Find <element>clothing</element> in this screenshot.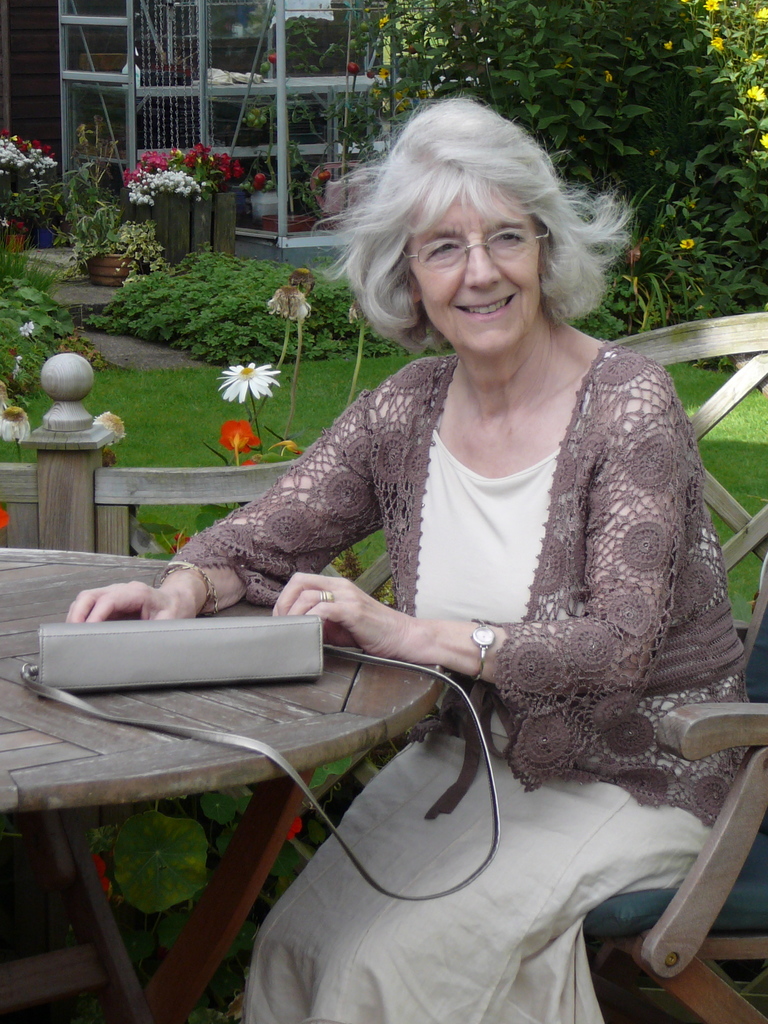
The bounding box for <element>clothing</element> is 156:352:753:1023.
